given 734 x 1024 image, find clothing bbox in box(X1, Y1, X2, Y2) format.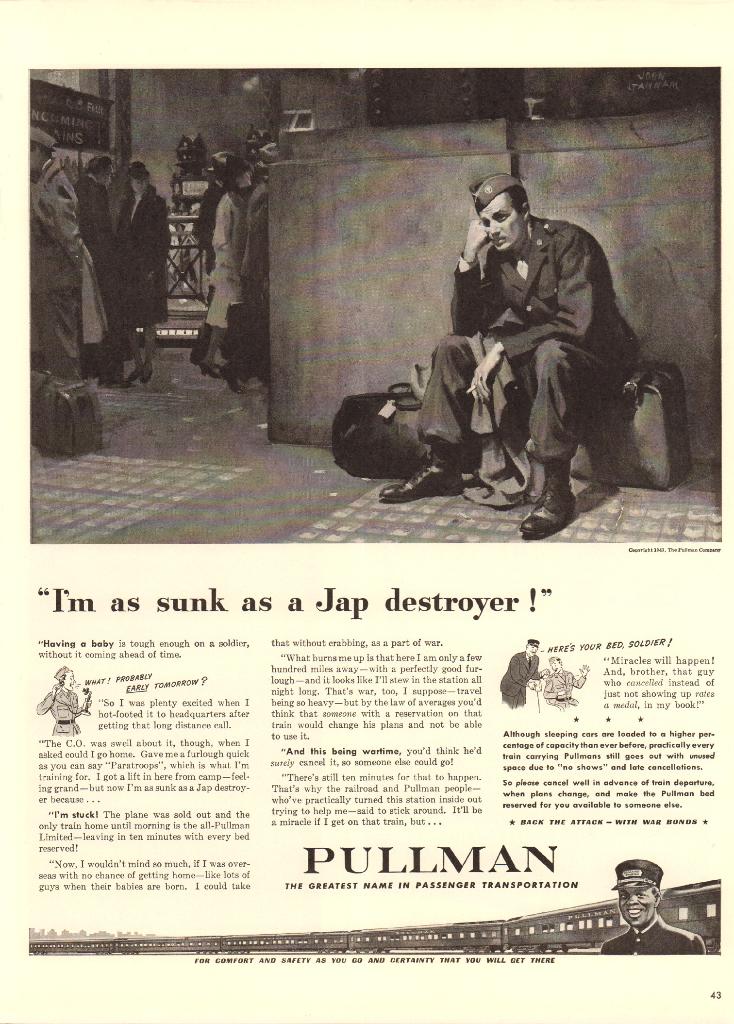
box(120, 180, 171, 333).
